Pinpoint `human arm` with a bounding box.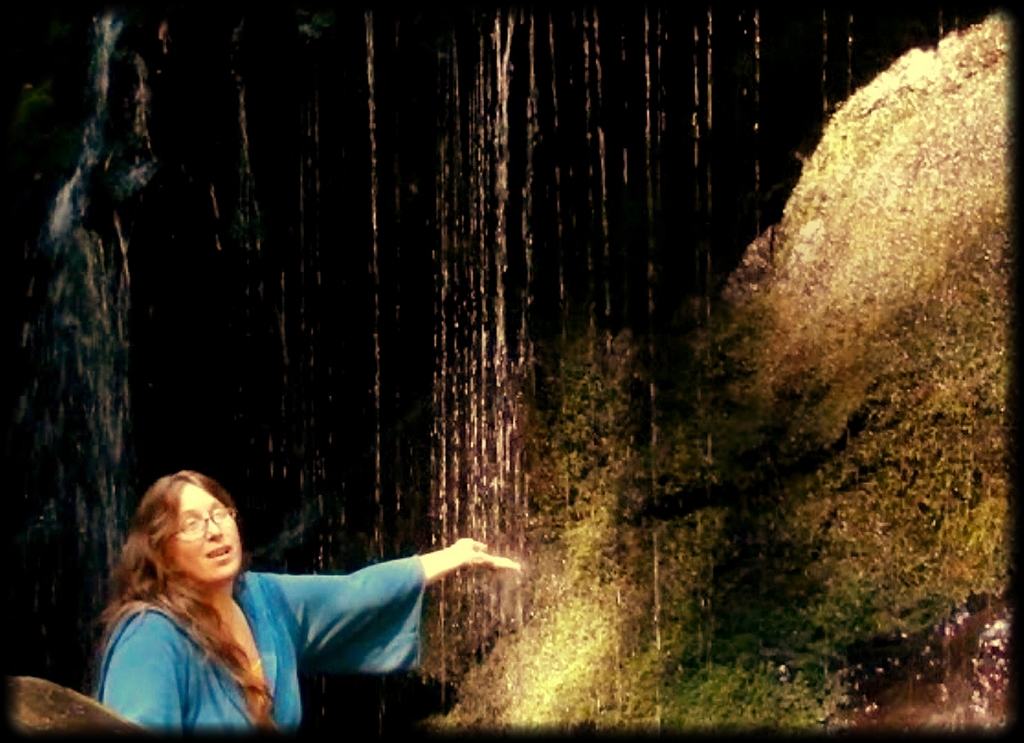
{"x1": 259, "y1": 540, "x2": 518, "y2": 658}.
